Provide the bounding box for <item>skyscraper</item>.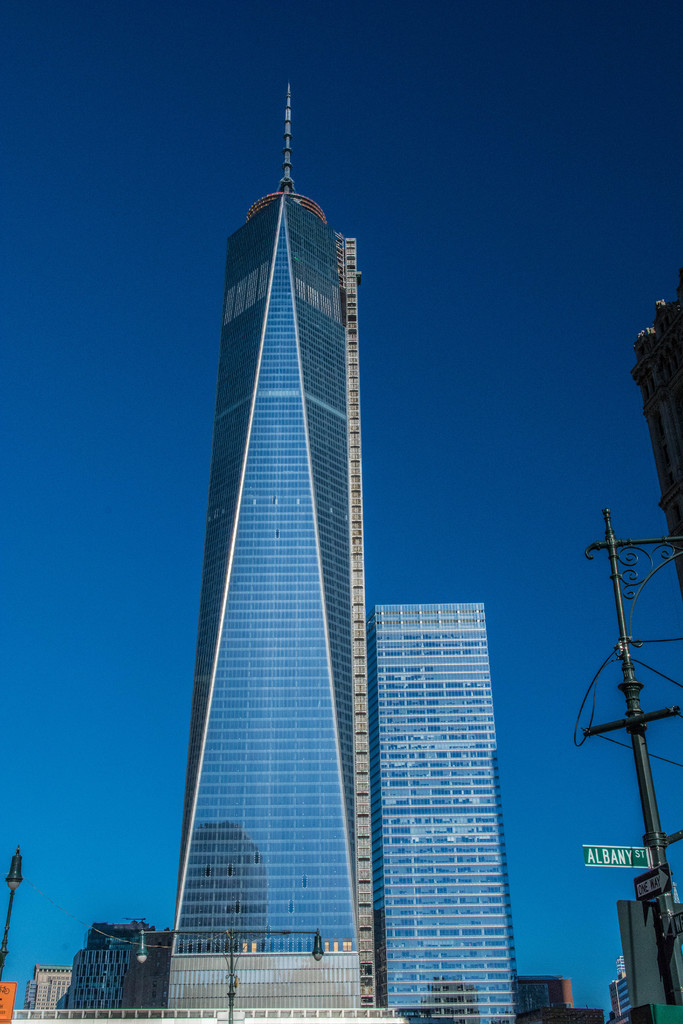
{"left": 365, "top": 602, "right": 516, "bottom": 1023}.
